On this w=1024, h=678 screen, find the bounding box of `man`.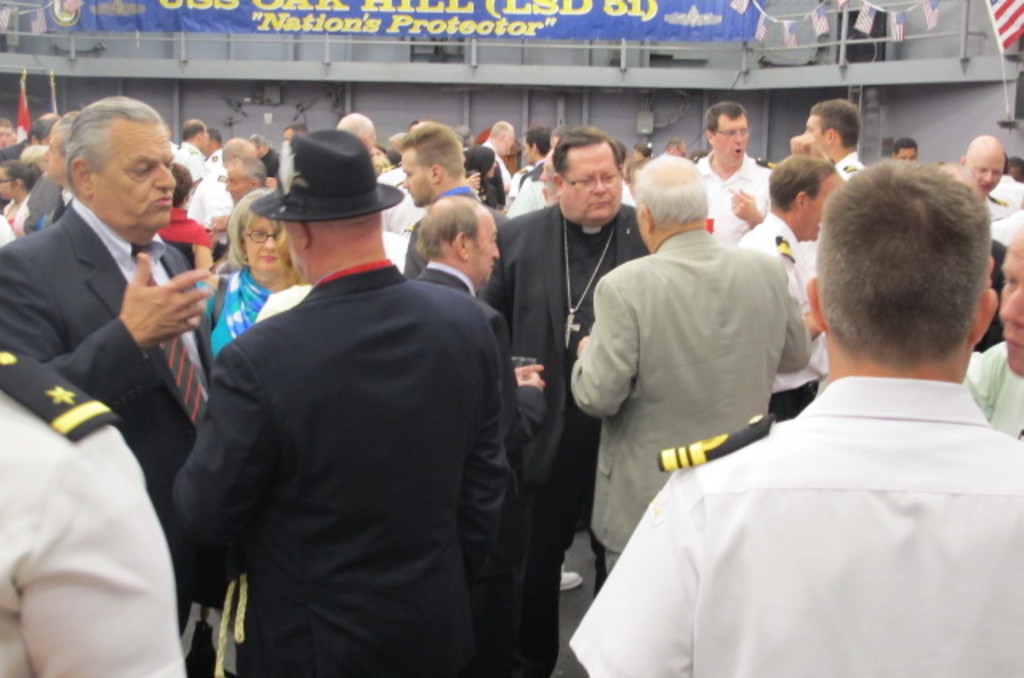
Bounding box: x1=570 y1=155 x2=816 y2=574.
